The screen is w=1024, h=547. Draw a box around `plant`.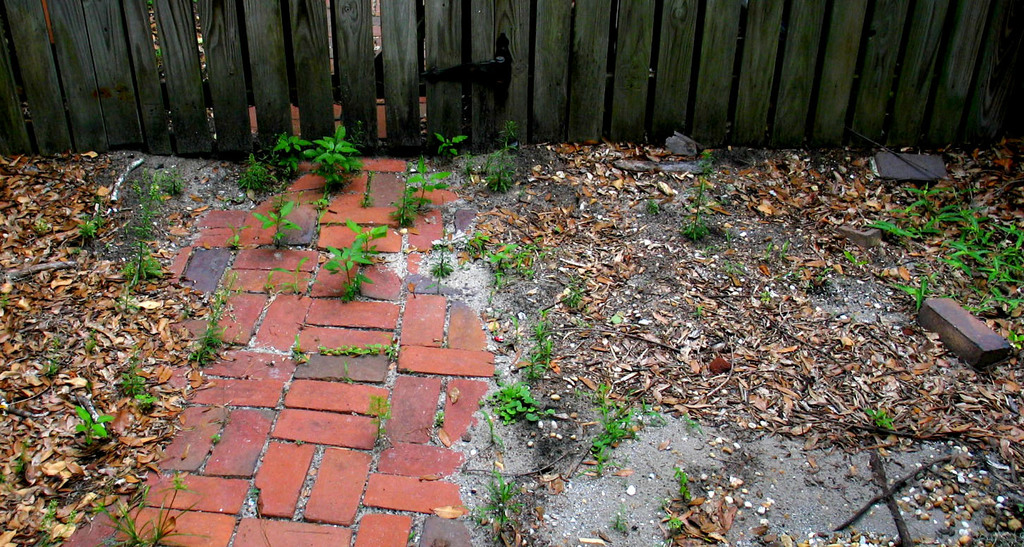
BBox(77, 210, 114, 247).
